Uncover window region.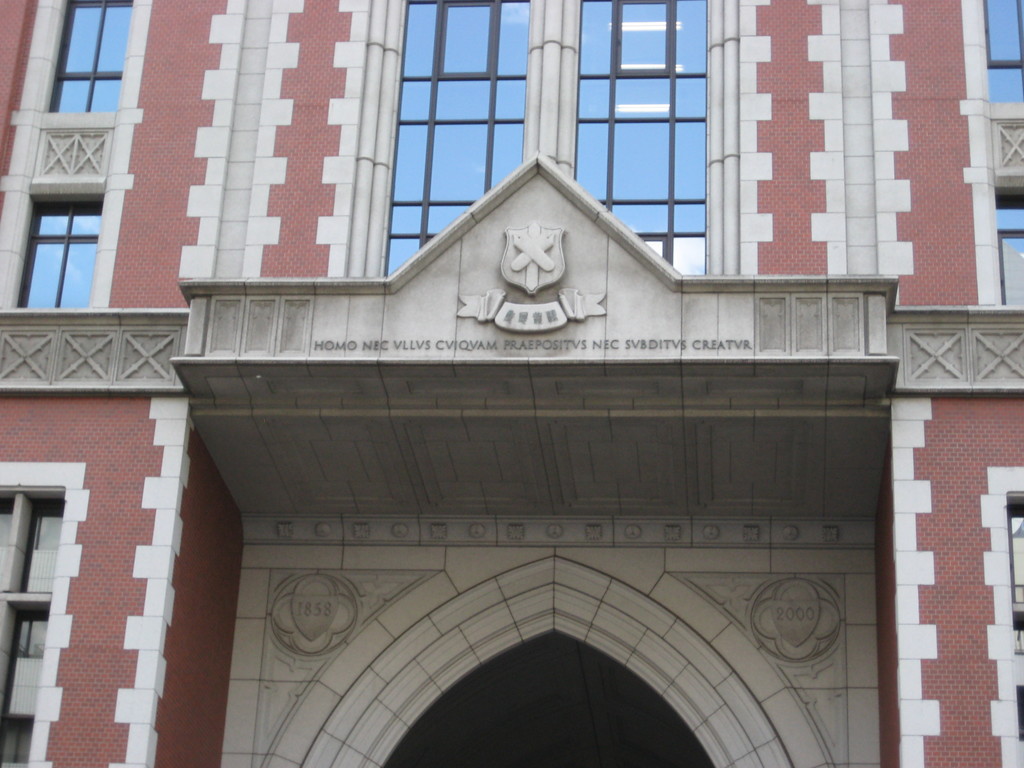
Uncovered: box(49, 0, 134, 117).
